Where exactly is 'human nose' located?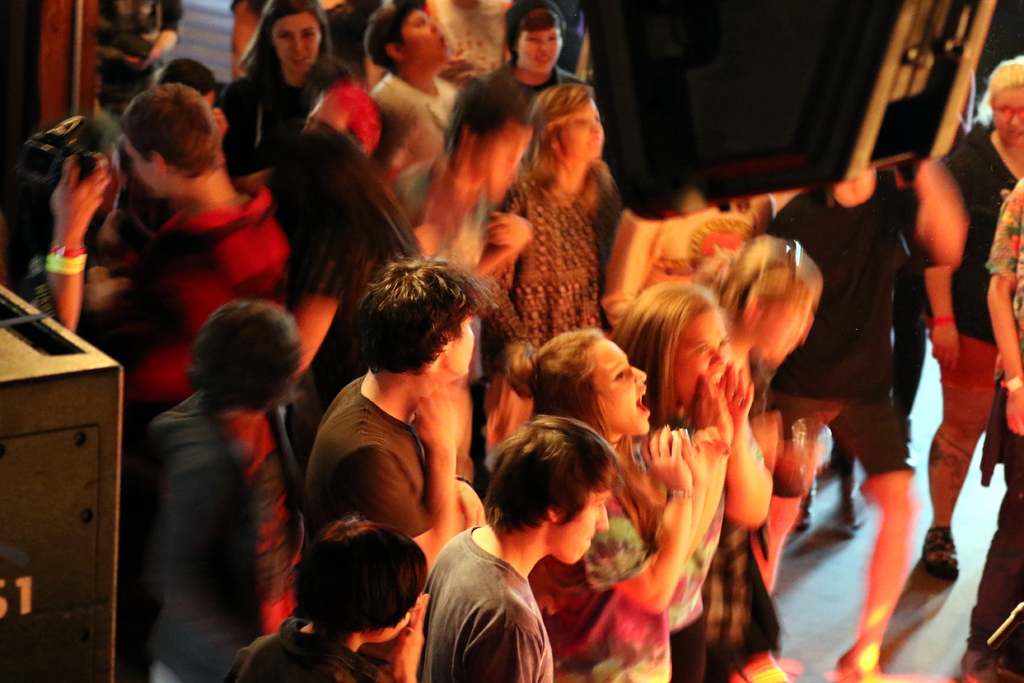
Its bounding box is bbox=[632, 365, 646, 383].
